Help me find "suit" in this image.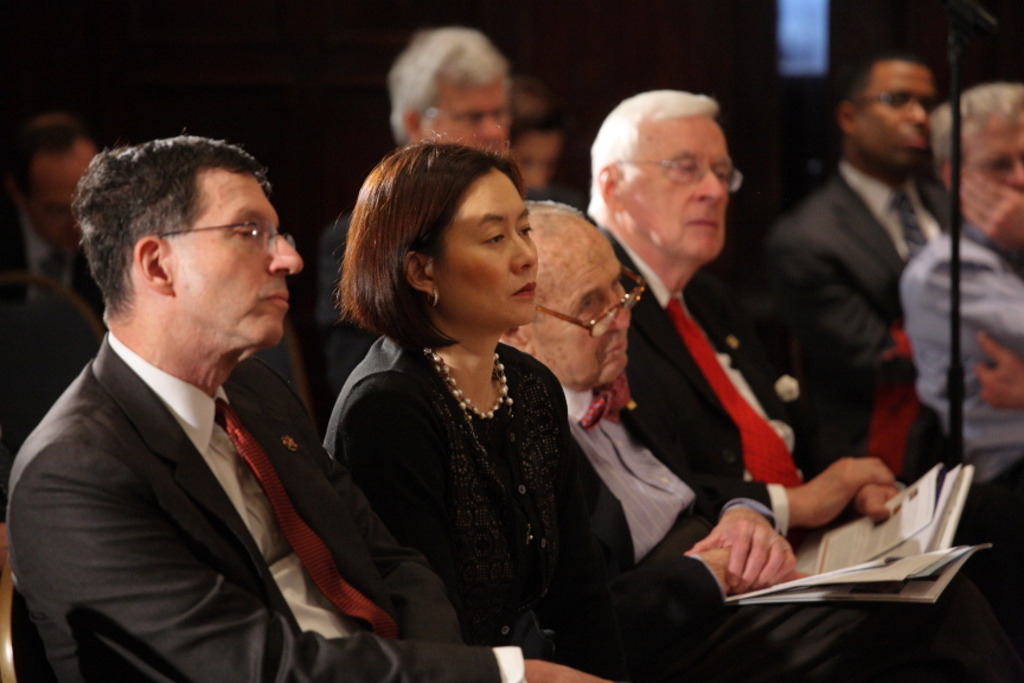
Found it: {"left": 0, "top": 223, "right": 103, "bottom": 438}.
